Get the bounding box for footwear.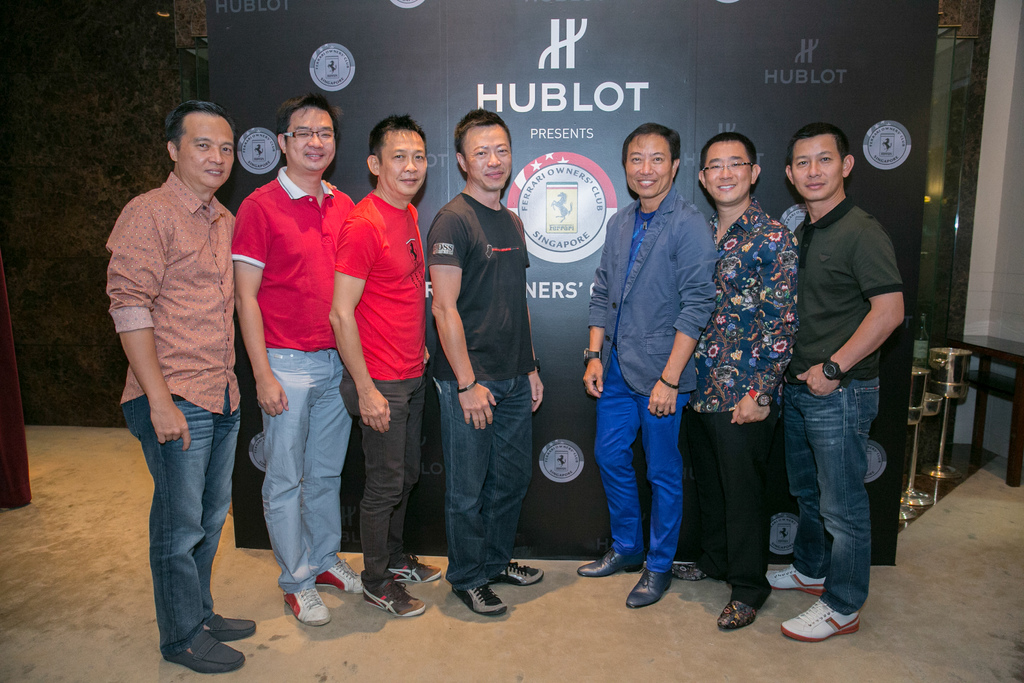
(left=490, top=563, right=544, bottom=589).
